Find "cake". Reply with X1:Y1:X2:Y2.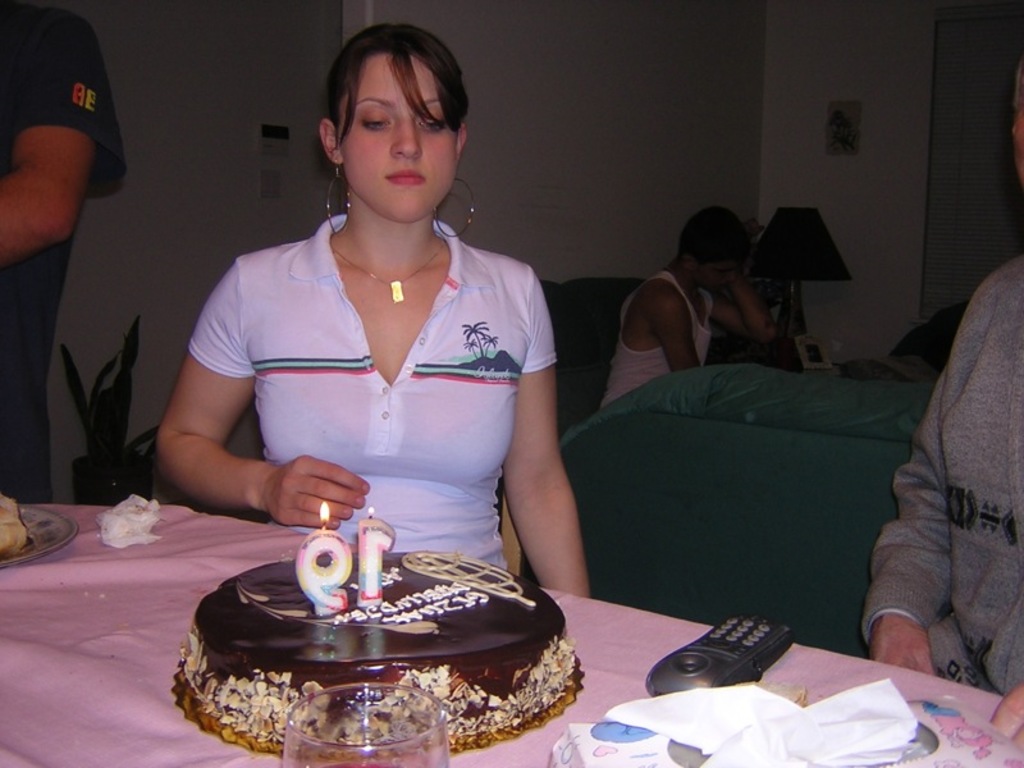
175:550:579:755.
